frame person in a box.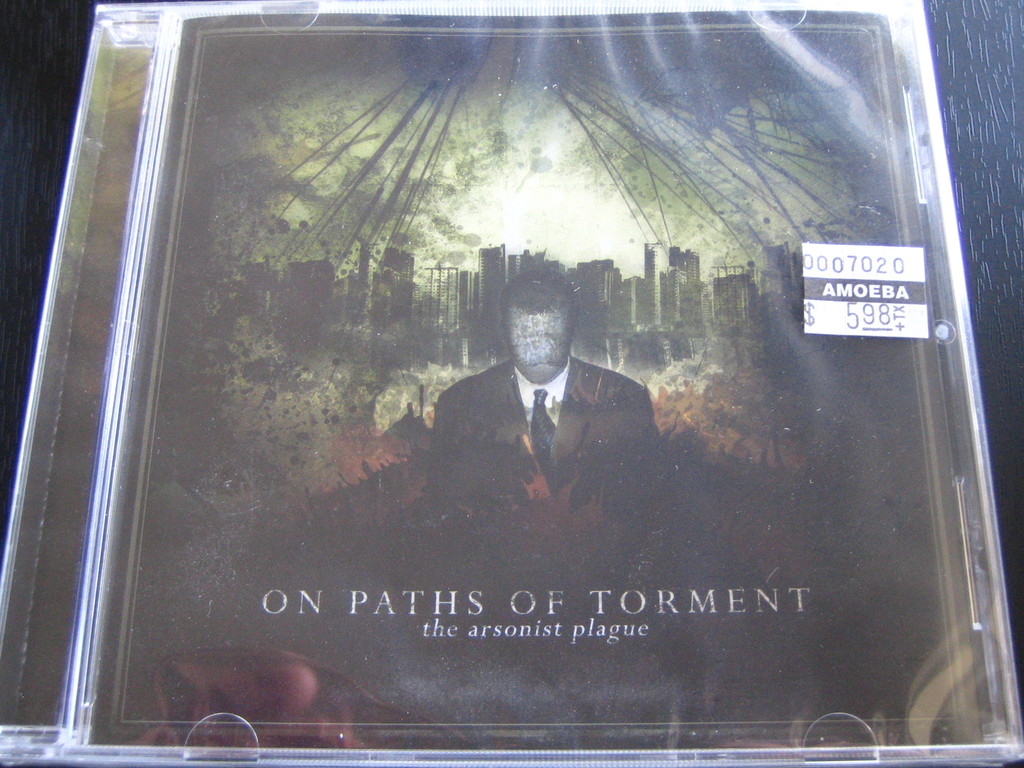
left=428, top=251, right=659, bottom=554.
